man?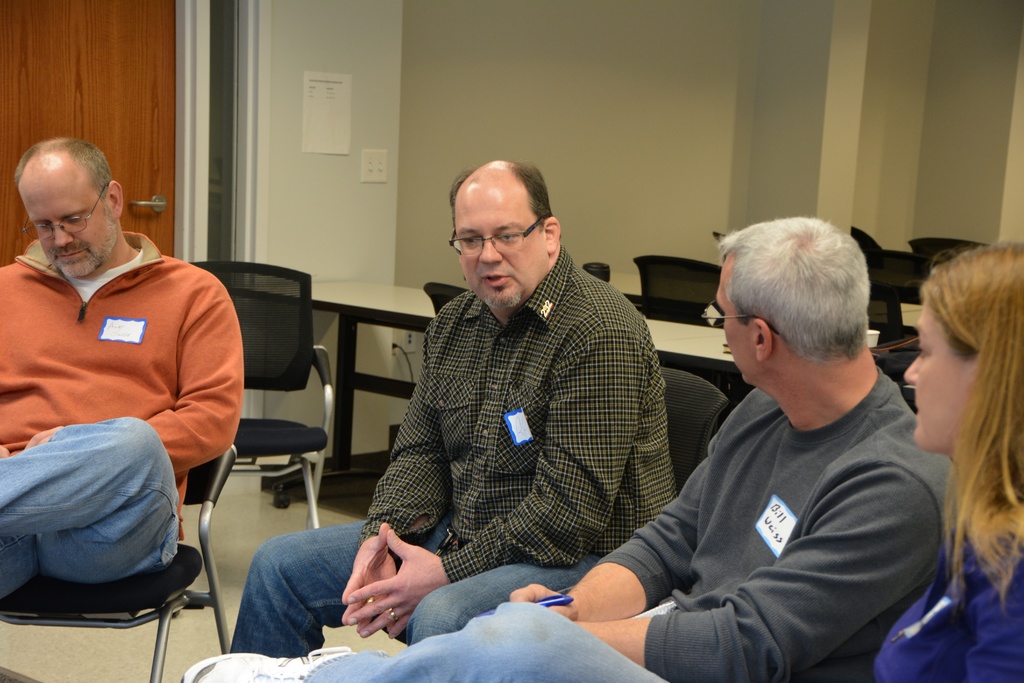
(left=175, top=213, right=948, bottom=682)
